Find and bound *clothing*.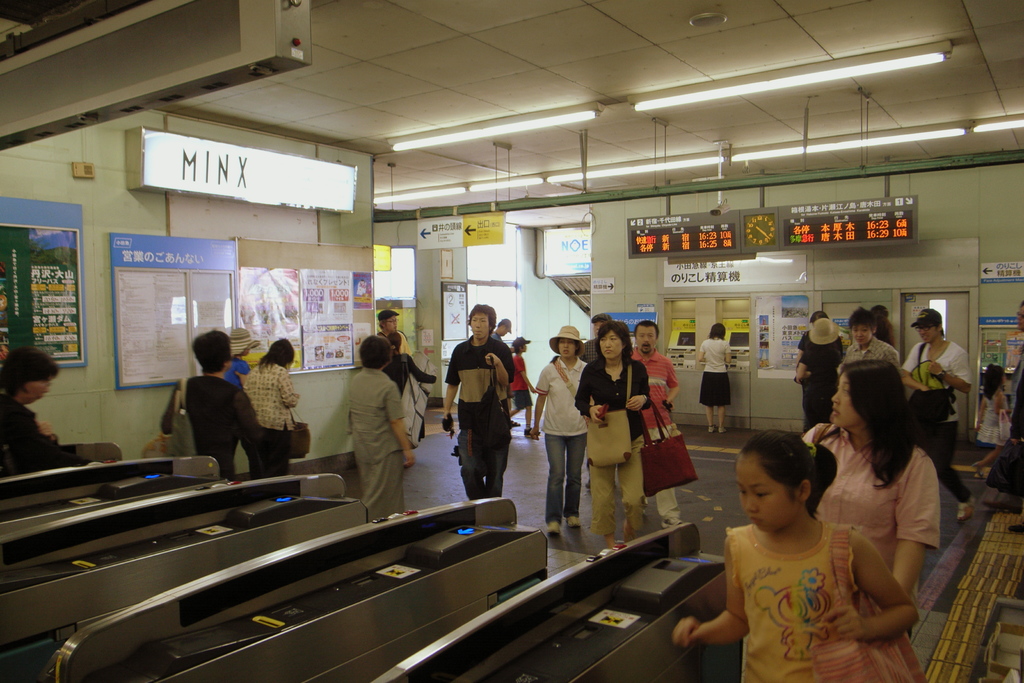
Bound: (x1=159, y1=373, x2=264, y2=479).
